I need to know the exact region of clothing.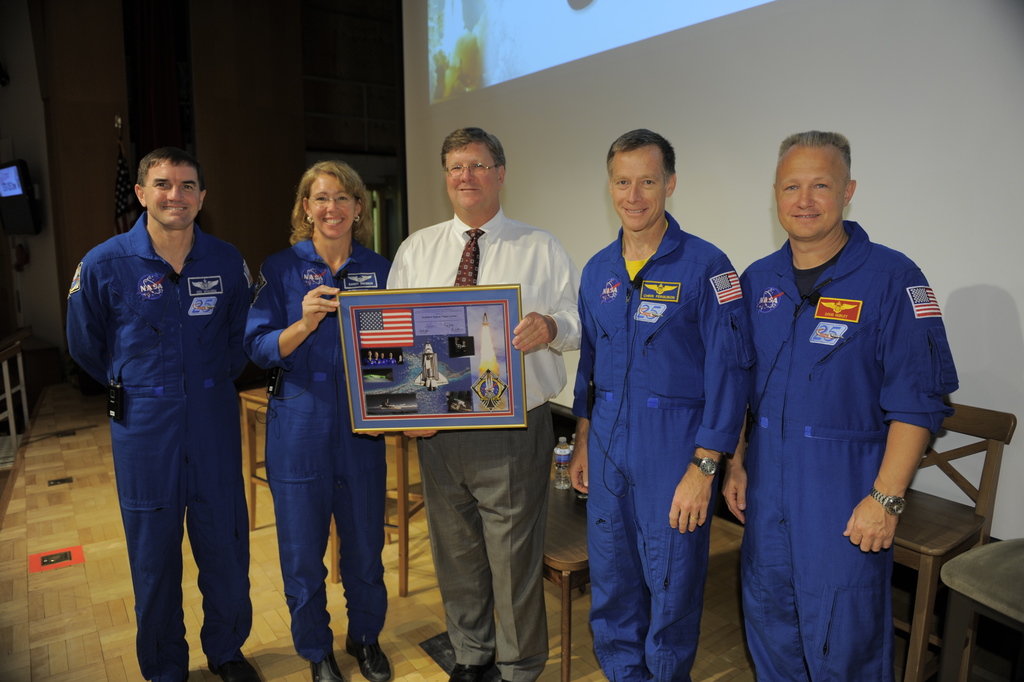
Region: x1=61 y1=203 x2=255 y2=681.
